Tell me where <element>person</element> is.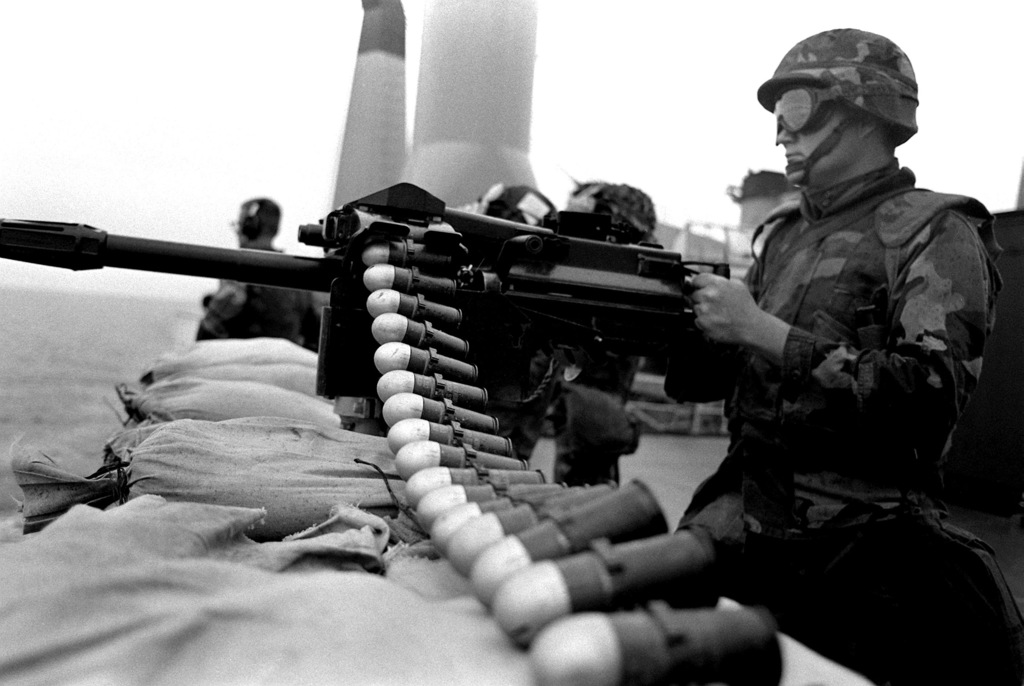
<element>person</element> is at x1=471, y1=185, x2=569, y2=462.
